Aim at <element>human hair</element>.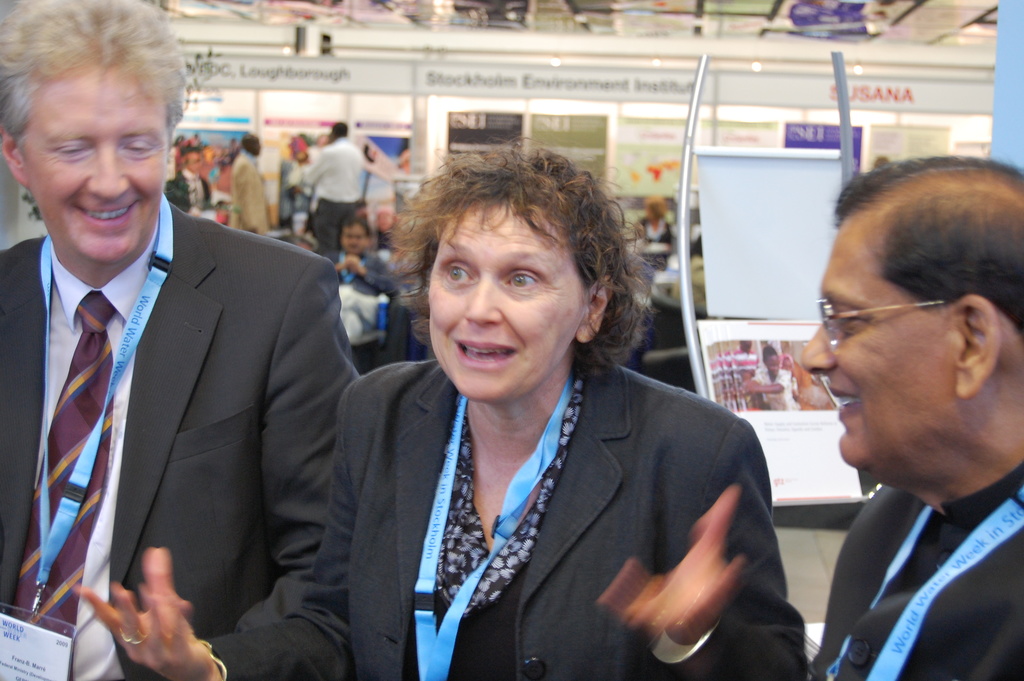
Aimed at left=0, top=0, right=189, bottom=143.
